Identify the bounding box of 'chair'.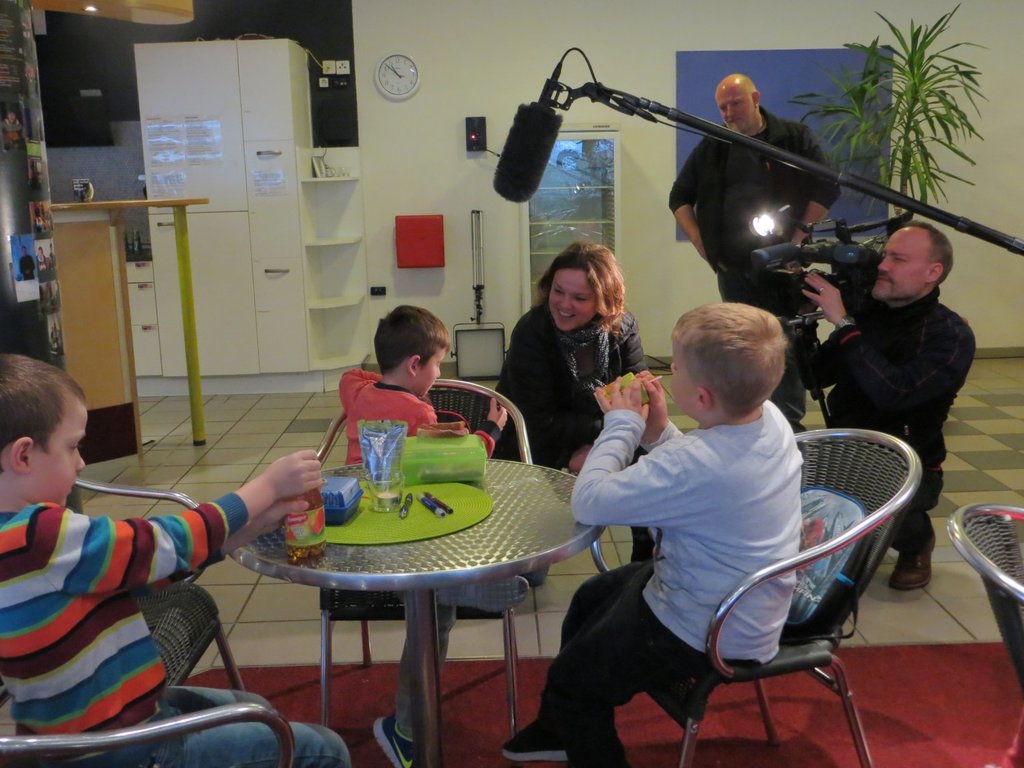
BBox(0, 669, 301, 767).
